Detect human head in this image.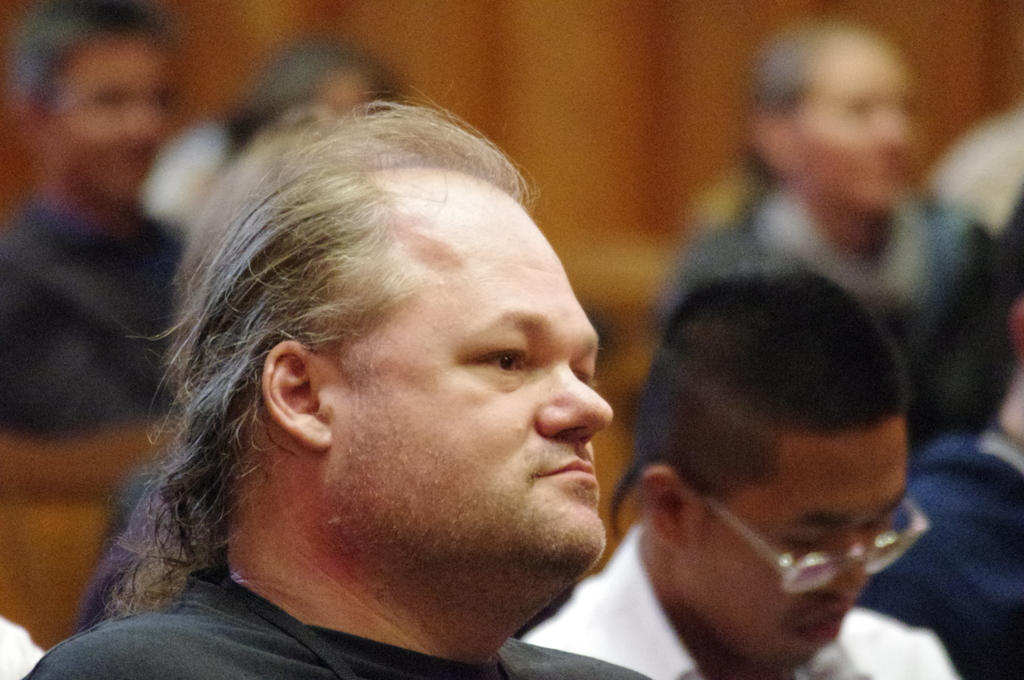
Detection: Rect(13, 0, 178, 198).
